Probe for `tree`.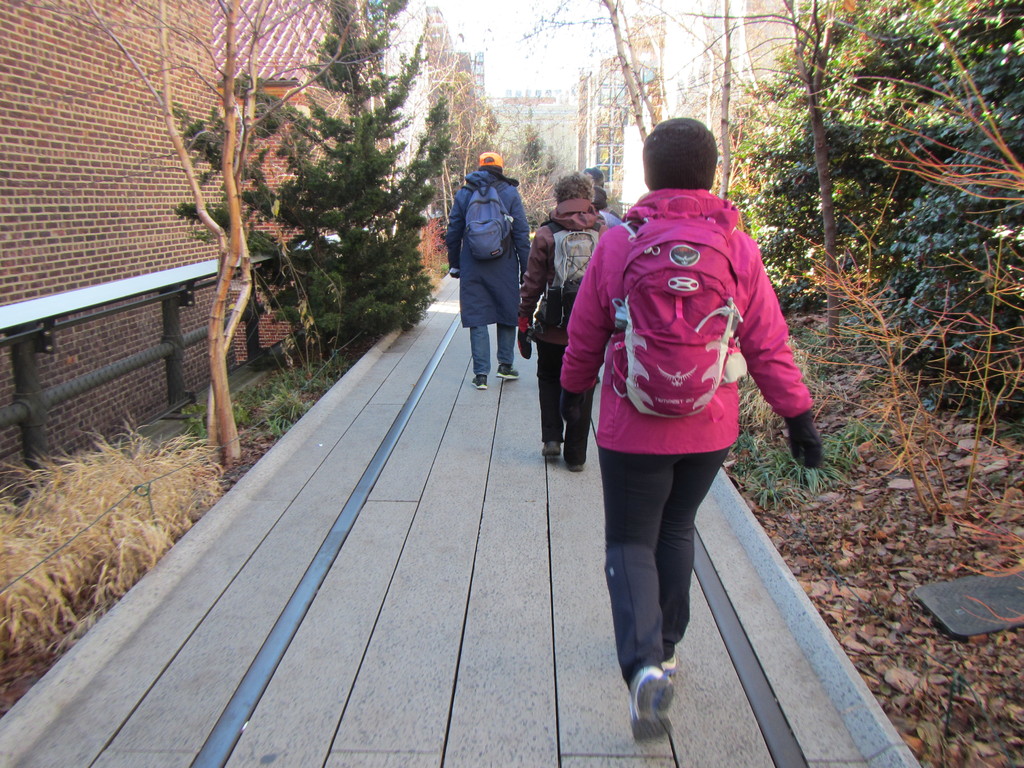
Probe result: 175 2 456 358.
